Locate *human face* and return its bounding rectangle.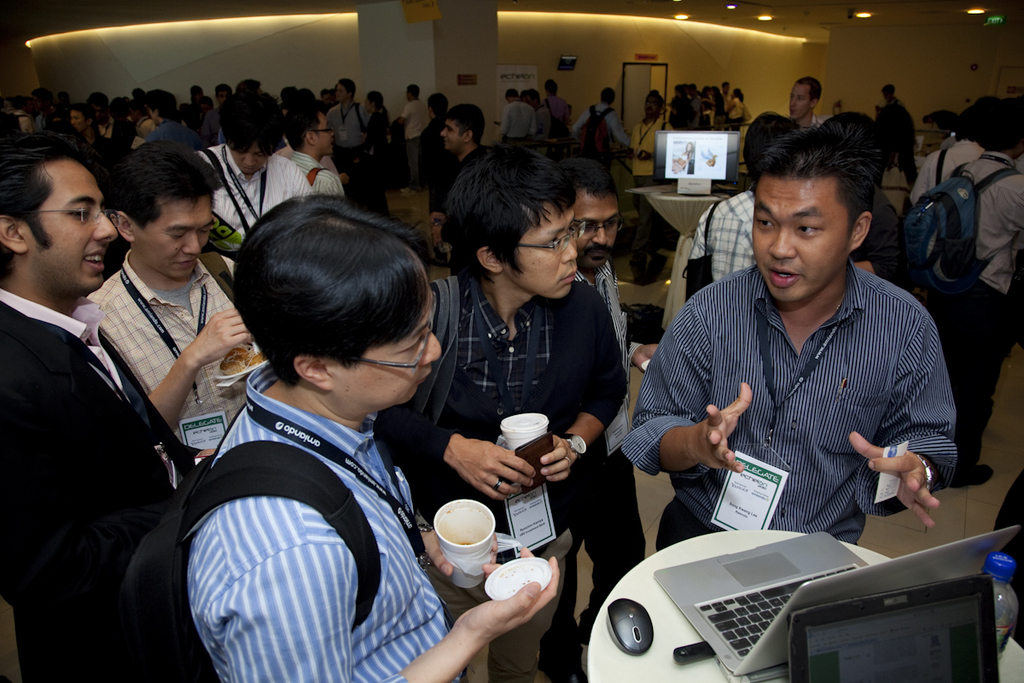
detection(233, 139, 265, 176).
